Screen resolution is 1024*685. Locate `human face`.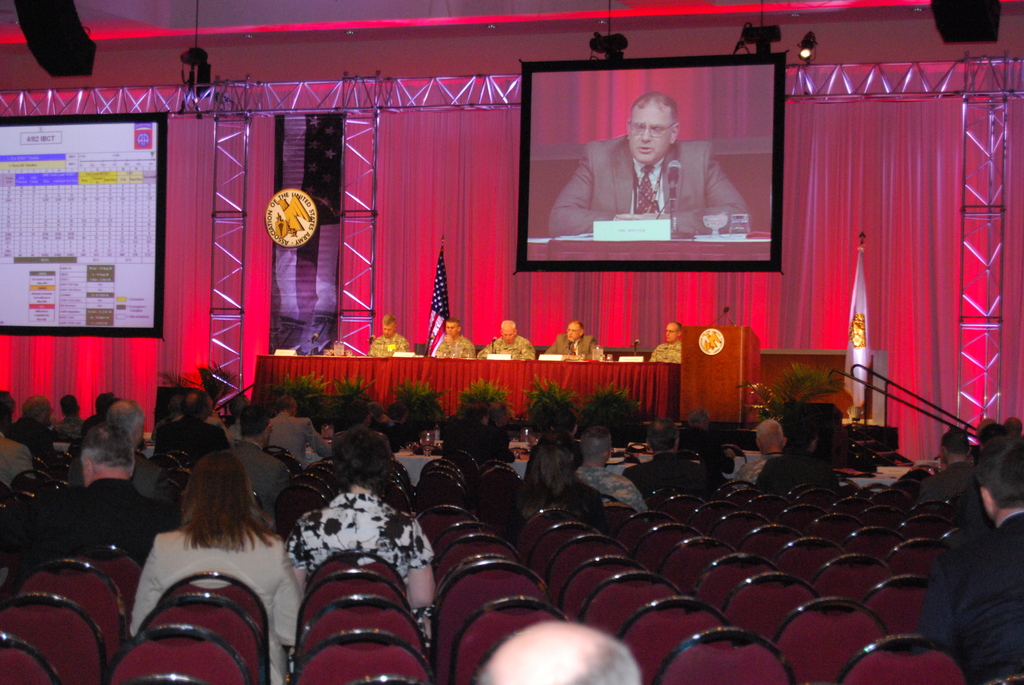
(444, 324, 460, 338).
